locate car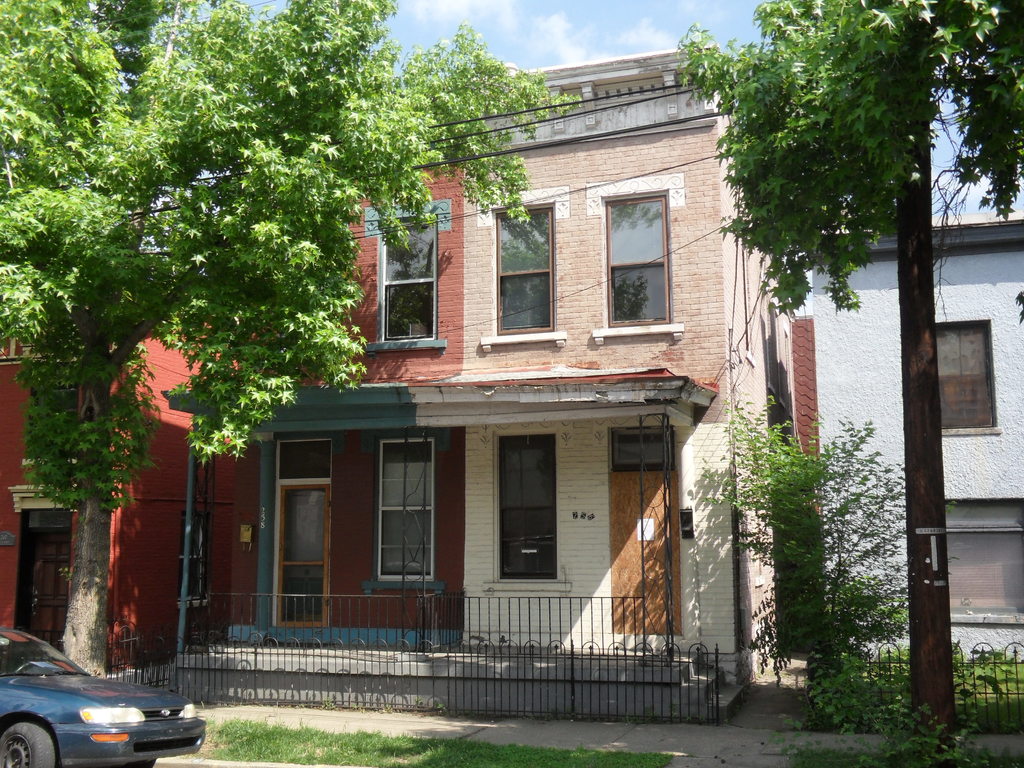
15, 662, 199, 764
